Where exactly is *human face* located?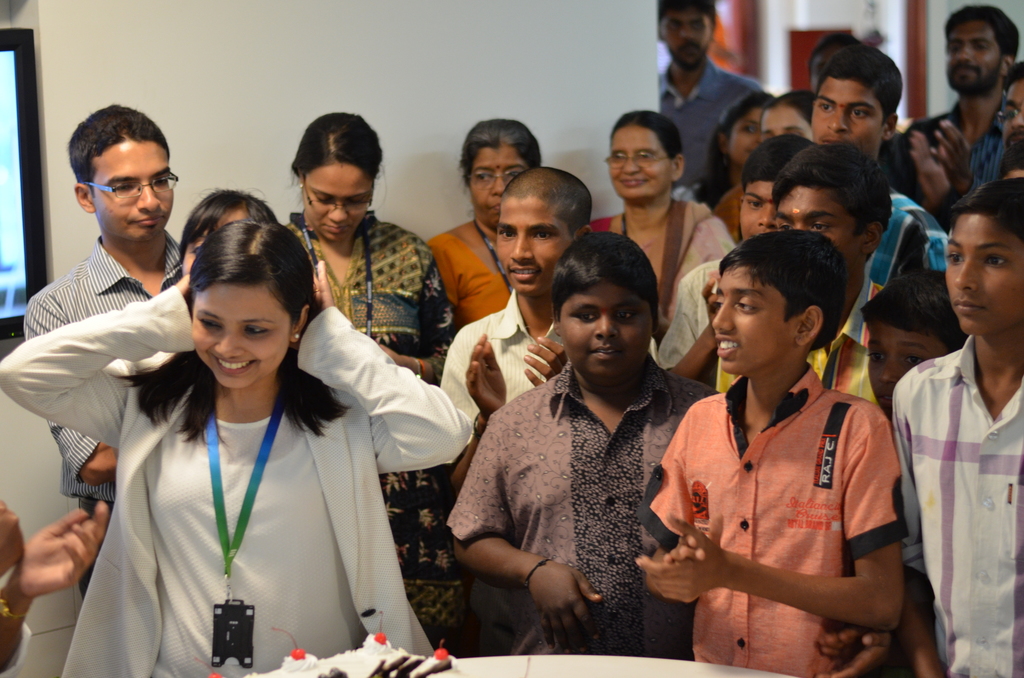
Its bounding box is locate(301, 156, 373, 245).
